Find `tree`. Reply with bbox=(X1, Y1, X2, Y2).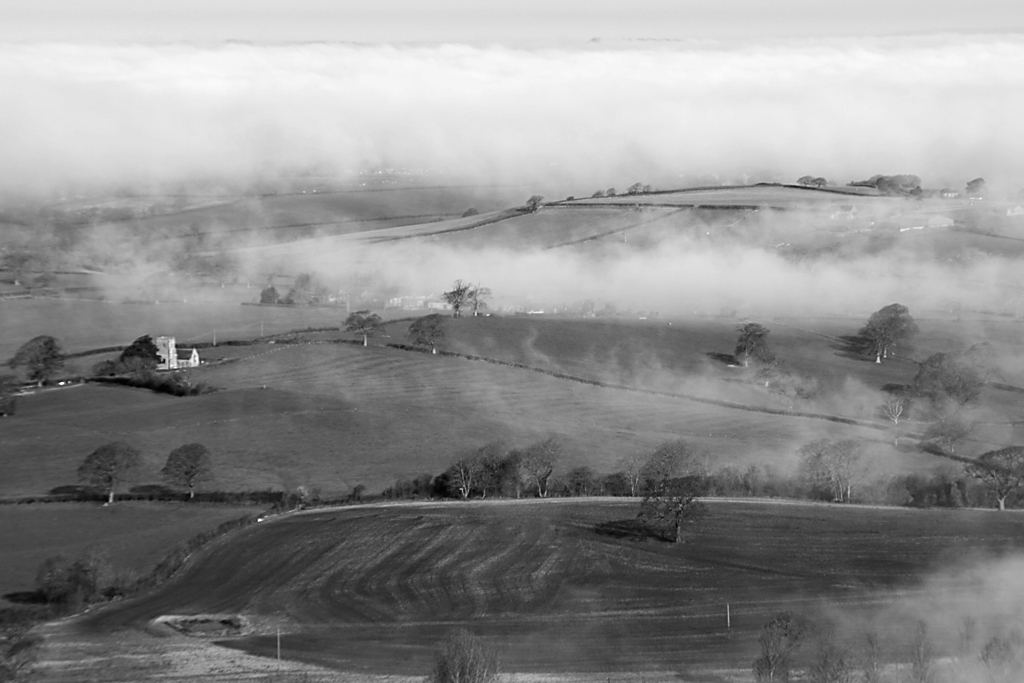
bbox=(594, 186, 602, 199).
